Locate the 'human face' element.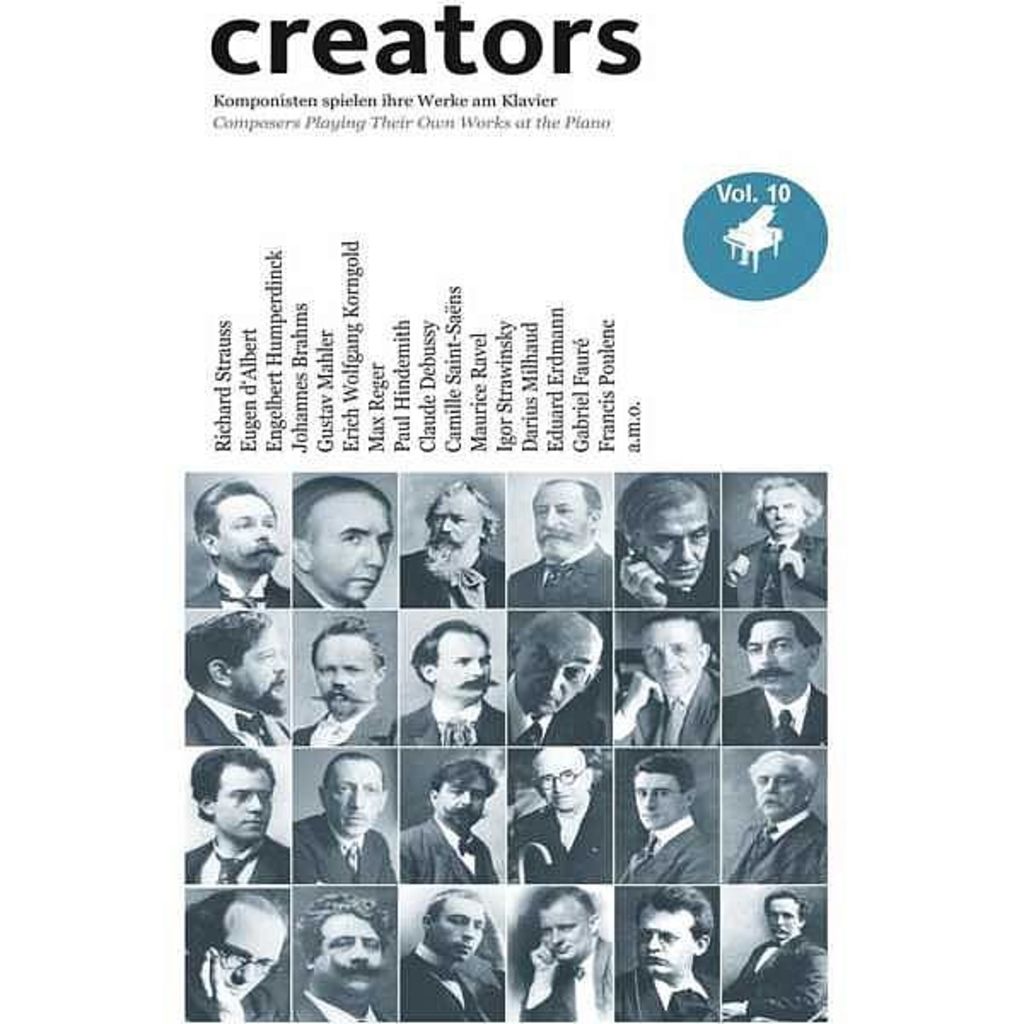
Element bbox: BBox(532, 481, 587, 560).
